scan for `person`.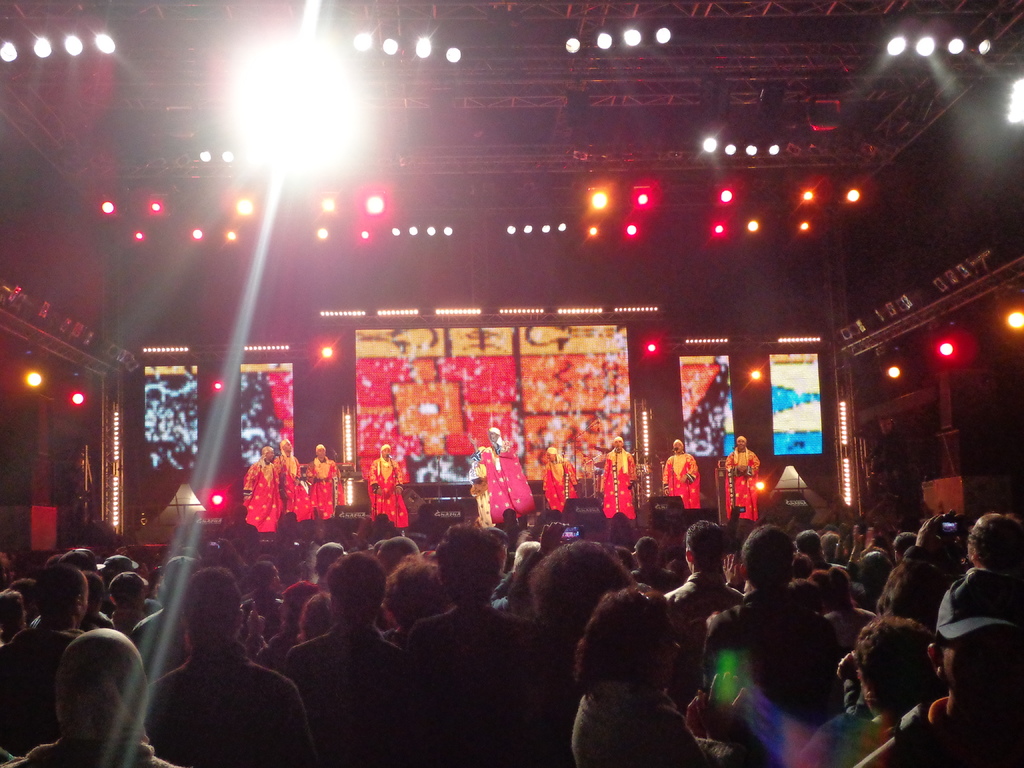
Scan result: l=570, t=584, r=715, b=767.
